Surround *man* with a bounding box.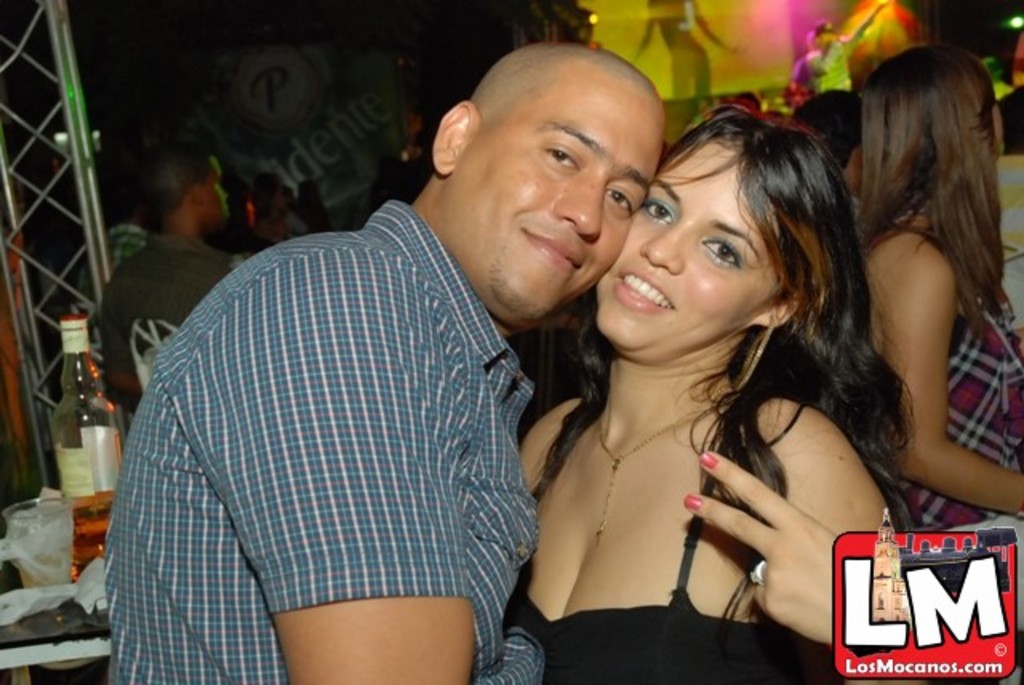
box=[94, 42, 686, 683].
